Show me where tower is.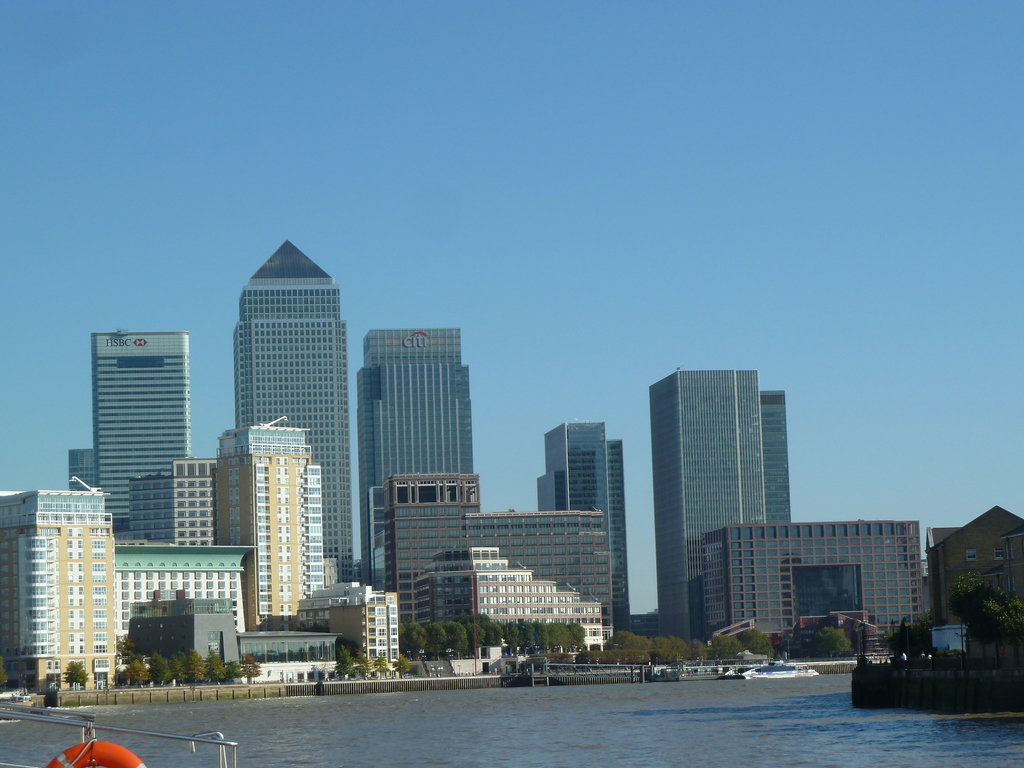
tower is at l=653, t=369, r=776, b=647.
